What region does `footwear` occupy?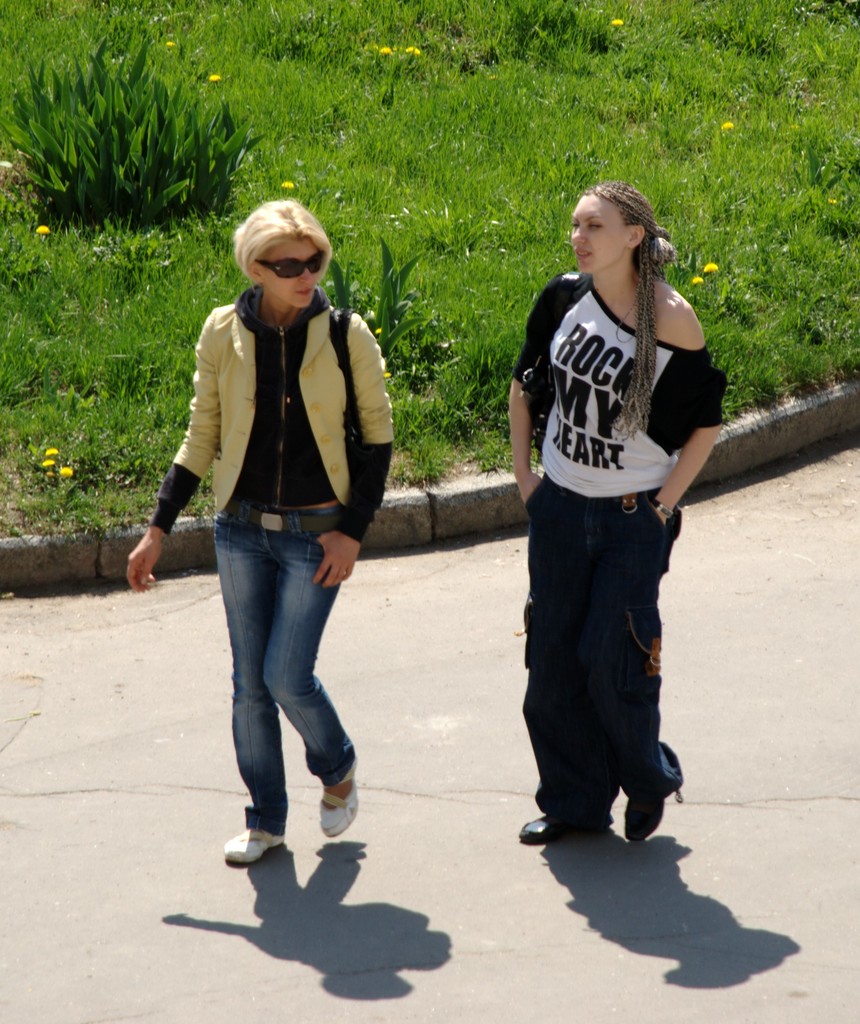
detection(617, 788, 664, 841).
